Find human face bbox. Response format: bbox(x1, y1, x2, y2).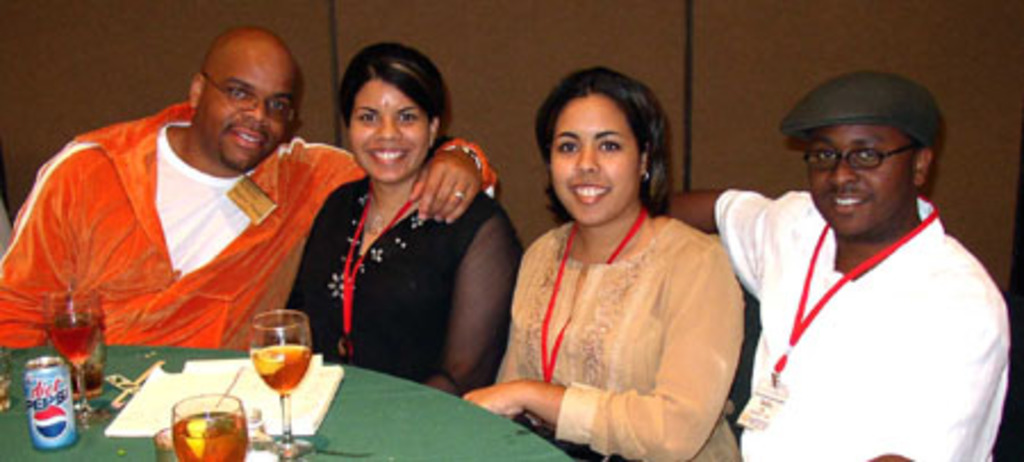
bbox(548, 96, 637, 225).
